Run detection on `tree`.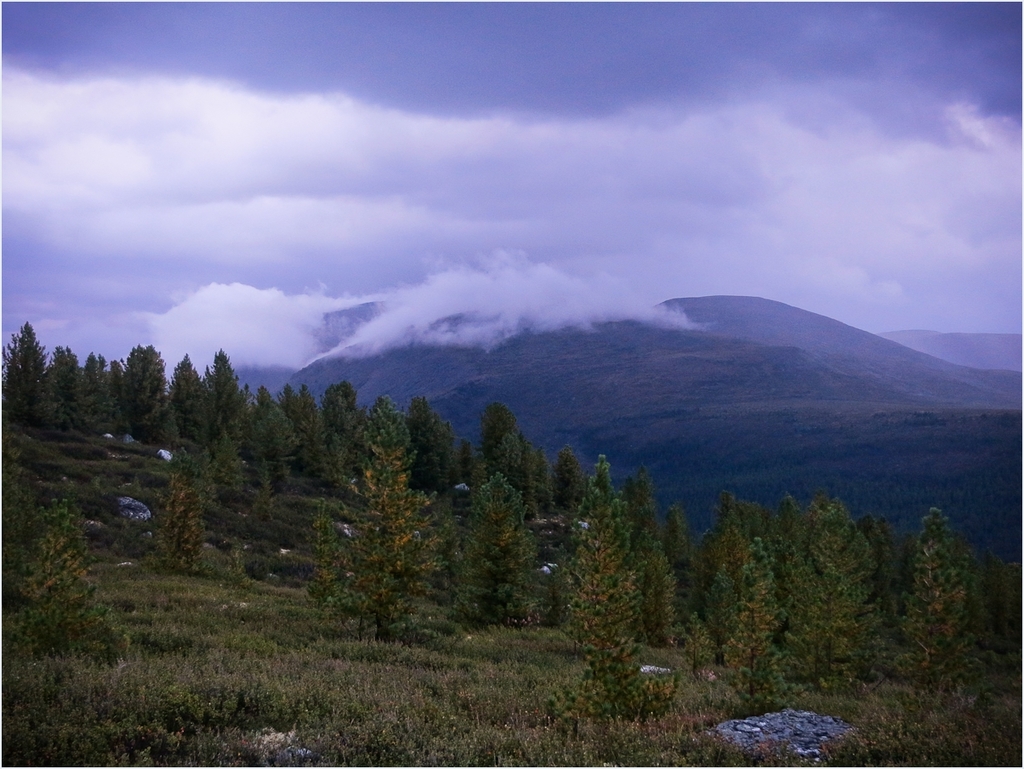
Result: box(689, 492, 788, 567).
